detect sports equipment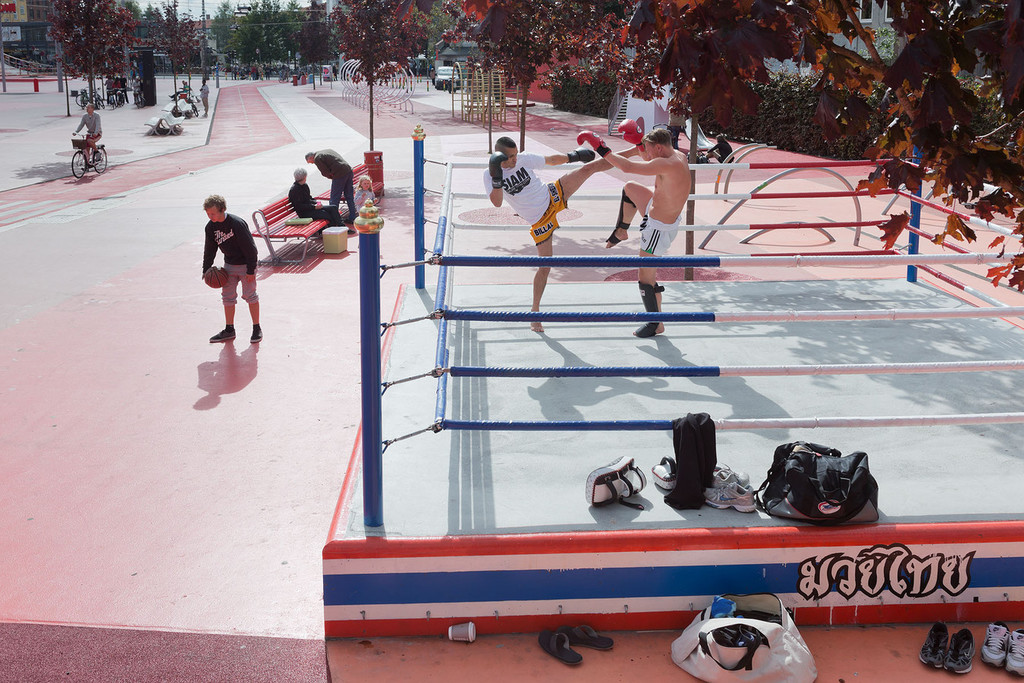
BBox(203, 266, 229, 288)
